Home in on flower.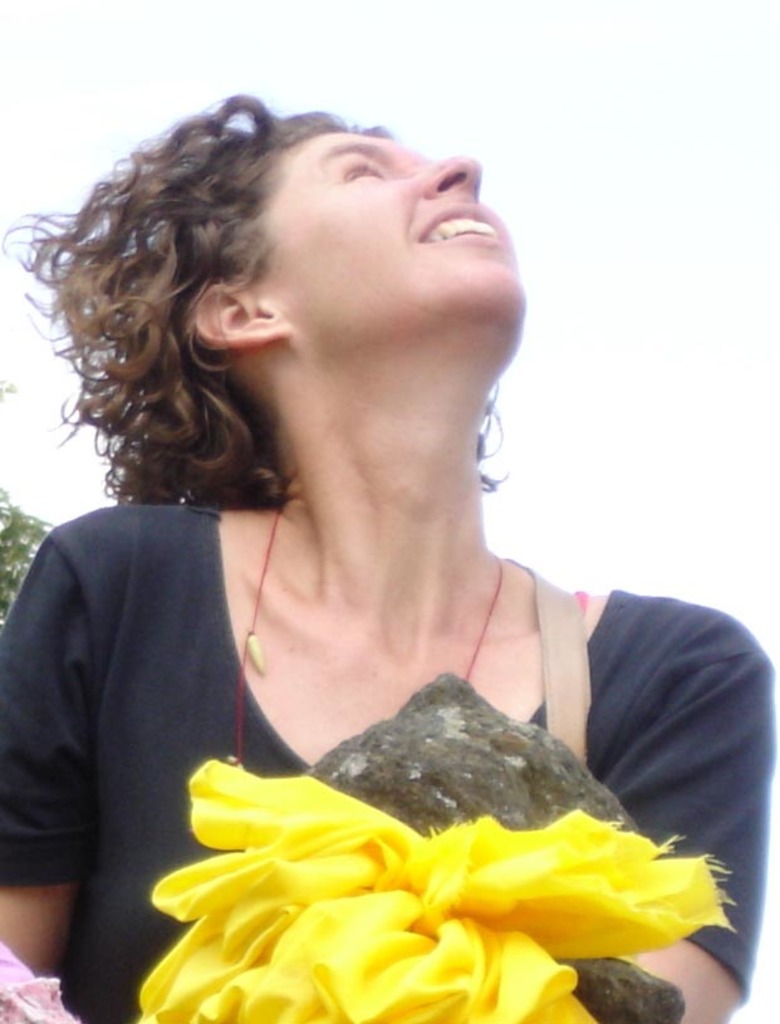
Homed in at locate(143, 653, 658, 1023).
